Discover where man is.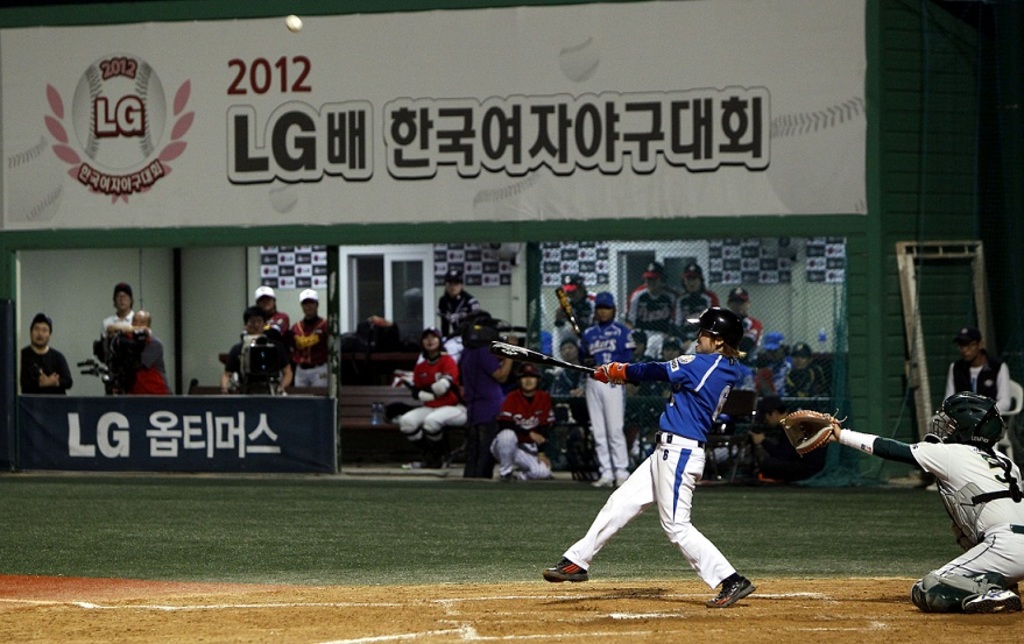
Discovered at x1=225 y1=309 x2=292 y2=401.
